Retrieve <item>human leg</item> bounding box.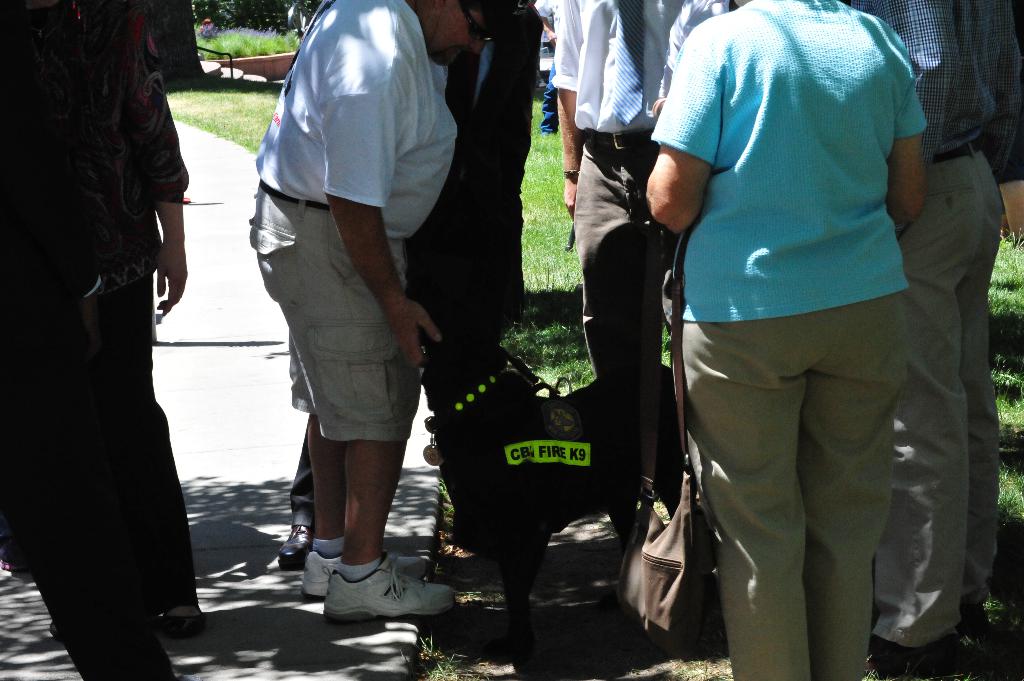
Bounding box: (x1=33, y1=359, x2=166, y2=680).
